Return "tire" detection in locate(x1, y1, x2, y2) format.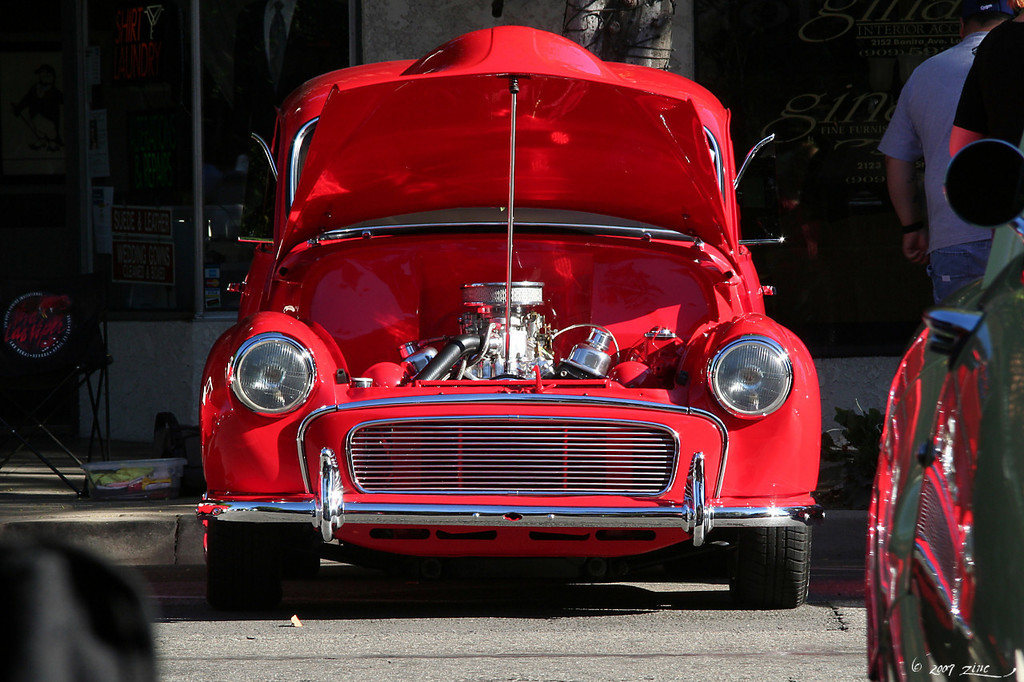
locate(210, 522, 318, 616).
